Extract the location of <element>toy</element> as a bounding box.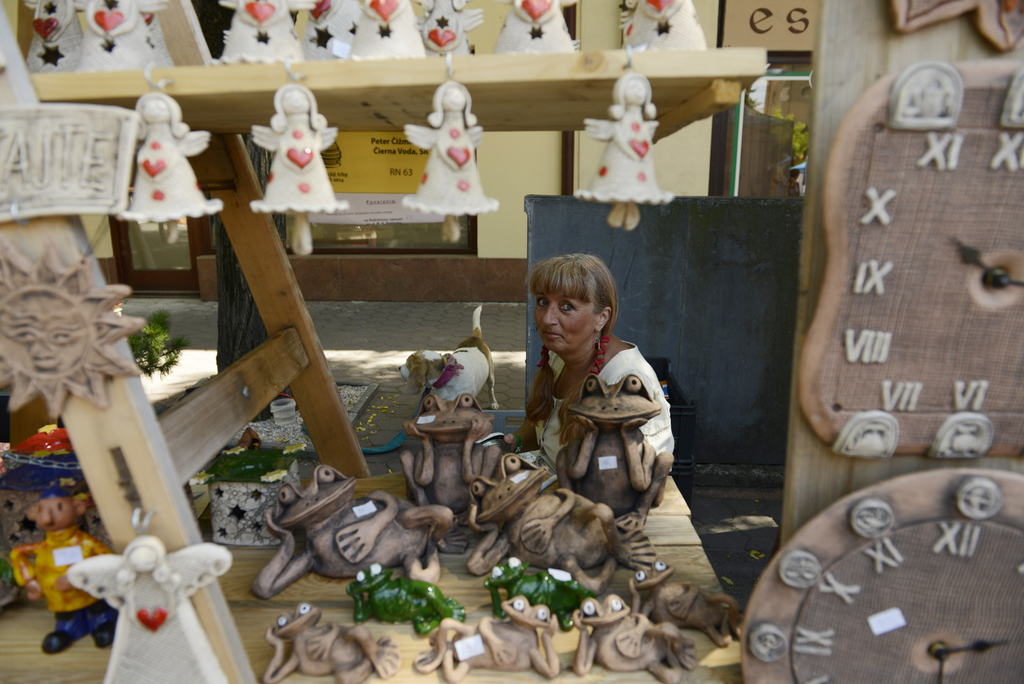
locate(261, 602, 399, 683).
